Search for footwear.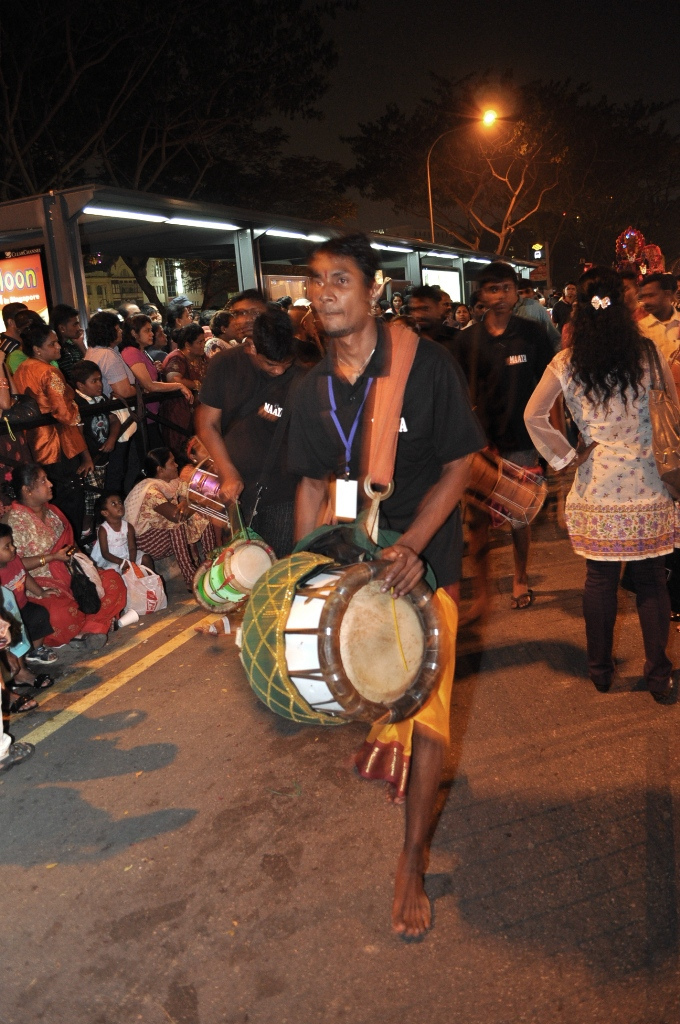
Found at (594, 654, 616, 691).
